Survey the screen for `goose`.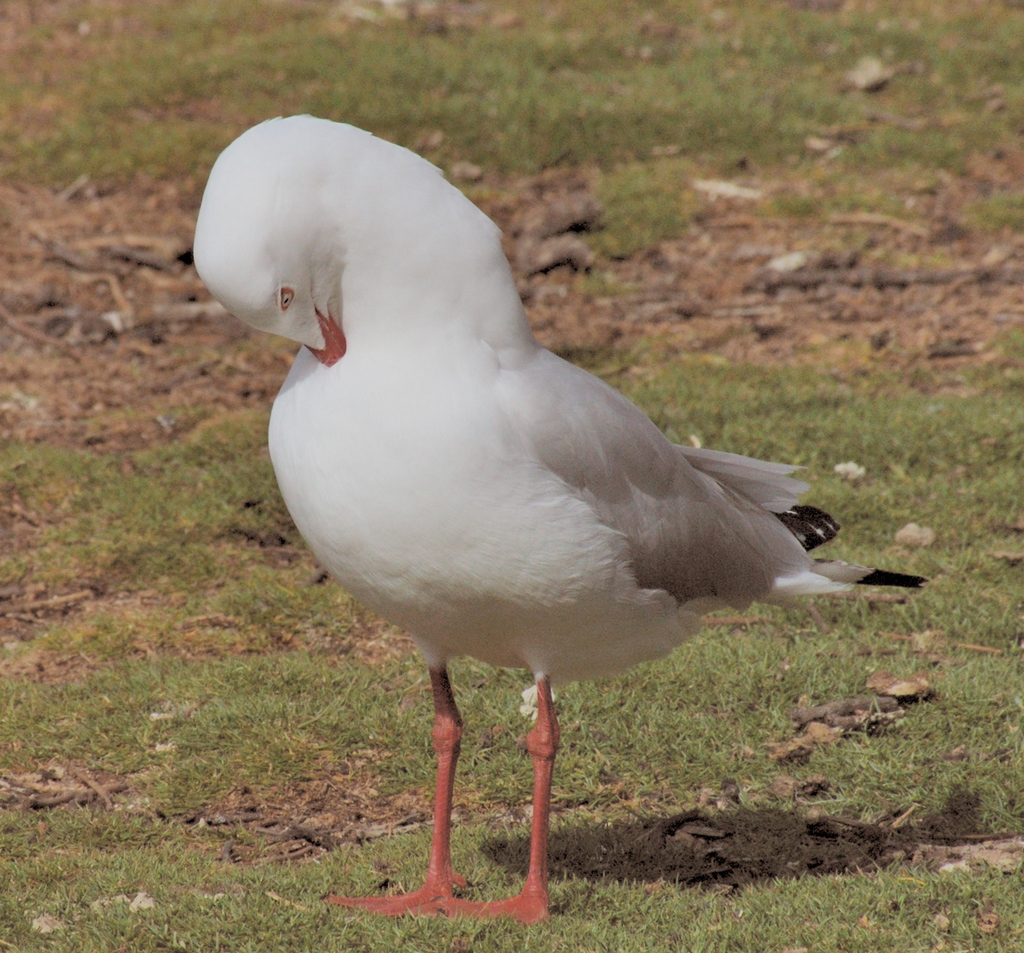
Survey found: bbox=(207, 108, 867, 933).
